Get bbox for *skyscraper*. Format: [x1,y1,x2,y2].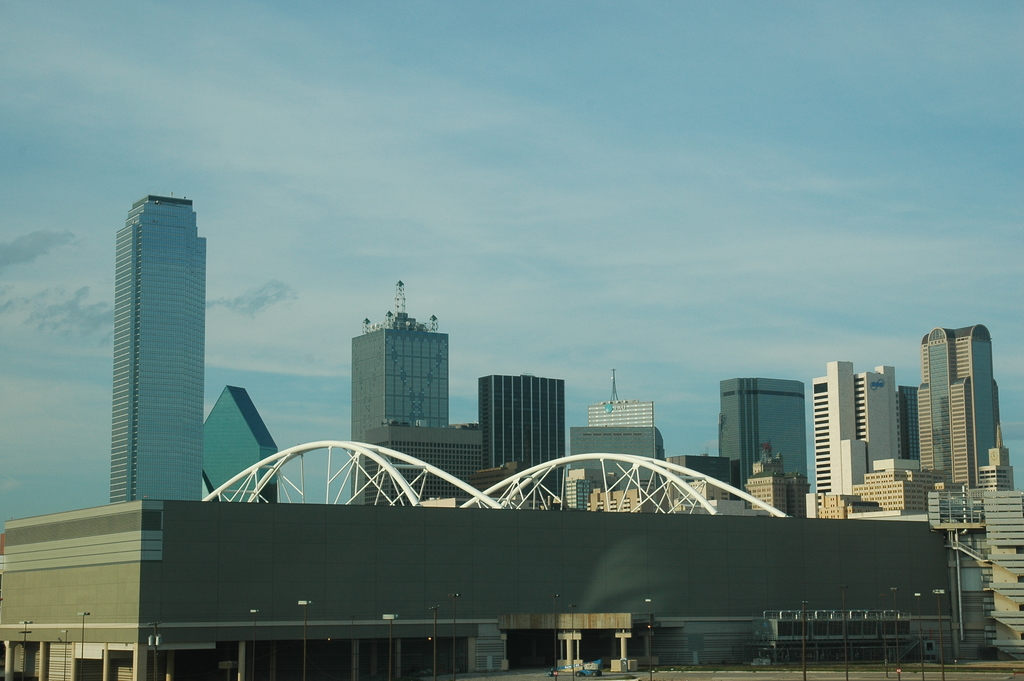
[906,313,1003,489].
